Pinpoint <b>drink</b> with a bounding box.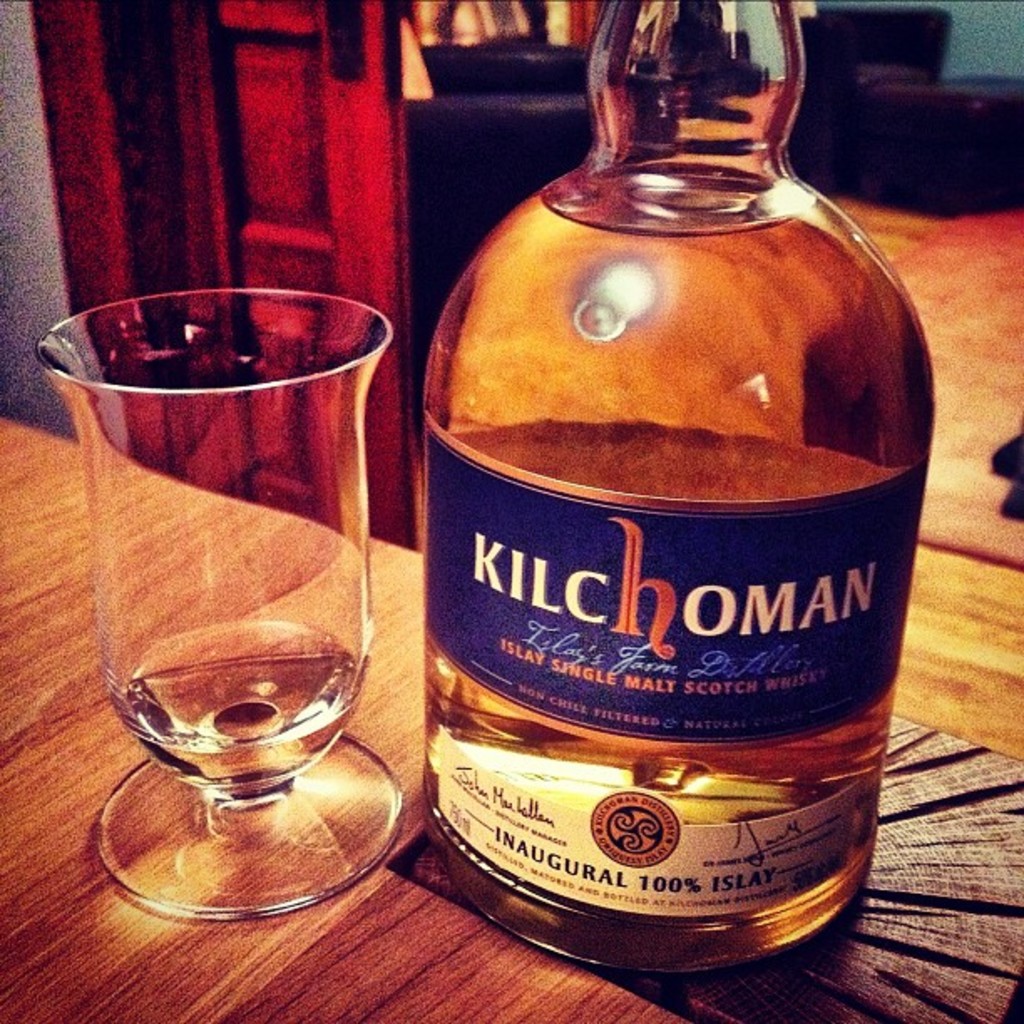
{"x1": 117, "y1": 616, "x2": 363, "y2": 786}.
